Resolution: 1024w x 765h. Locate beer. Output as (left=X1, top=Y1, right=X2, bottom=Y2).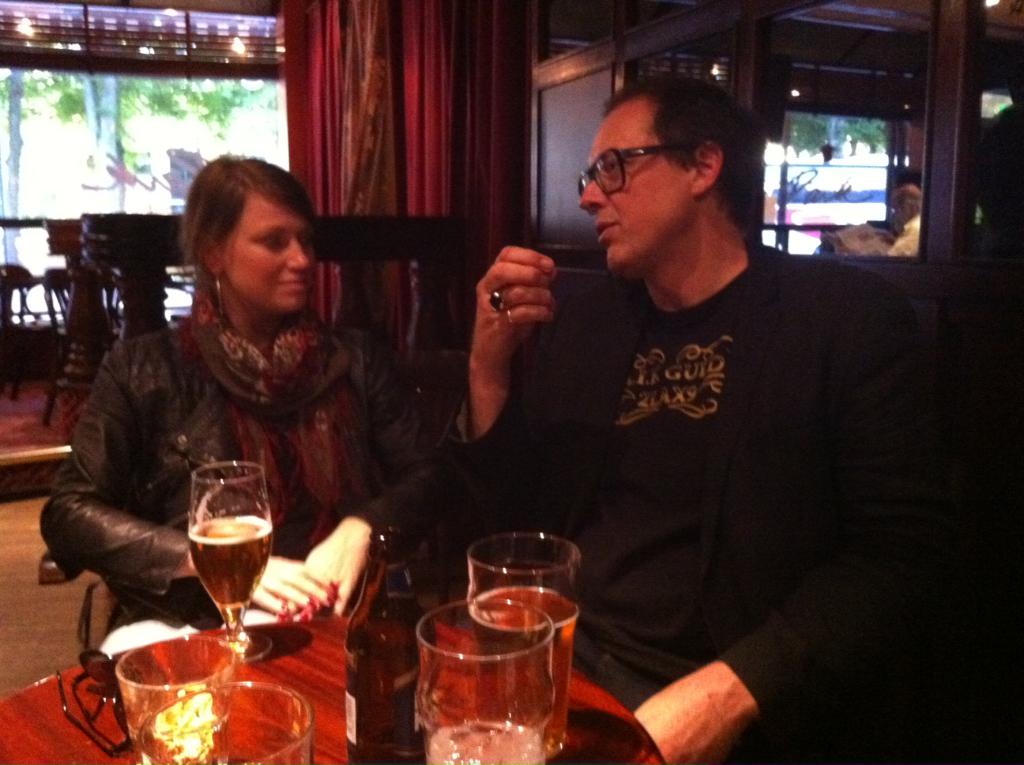
(left=468, top=584, right=577, bottom=757).
